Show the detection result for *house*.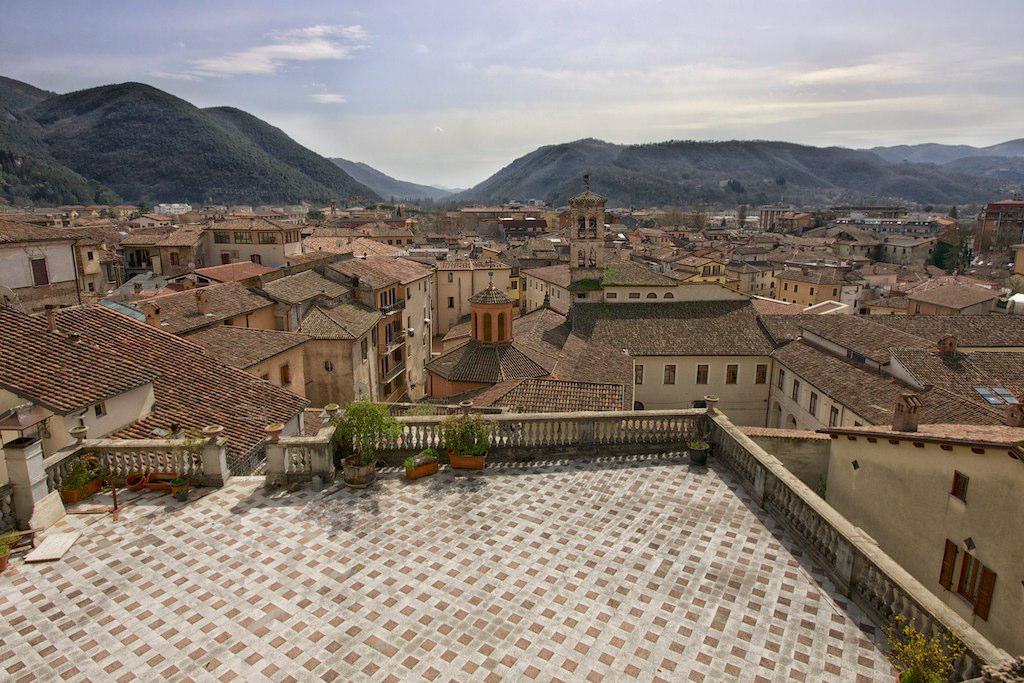
<box>179,323,313,403</box>.
